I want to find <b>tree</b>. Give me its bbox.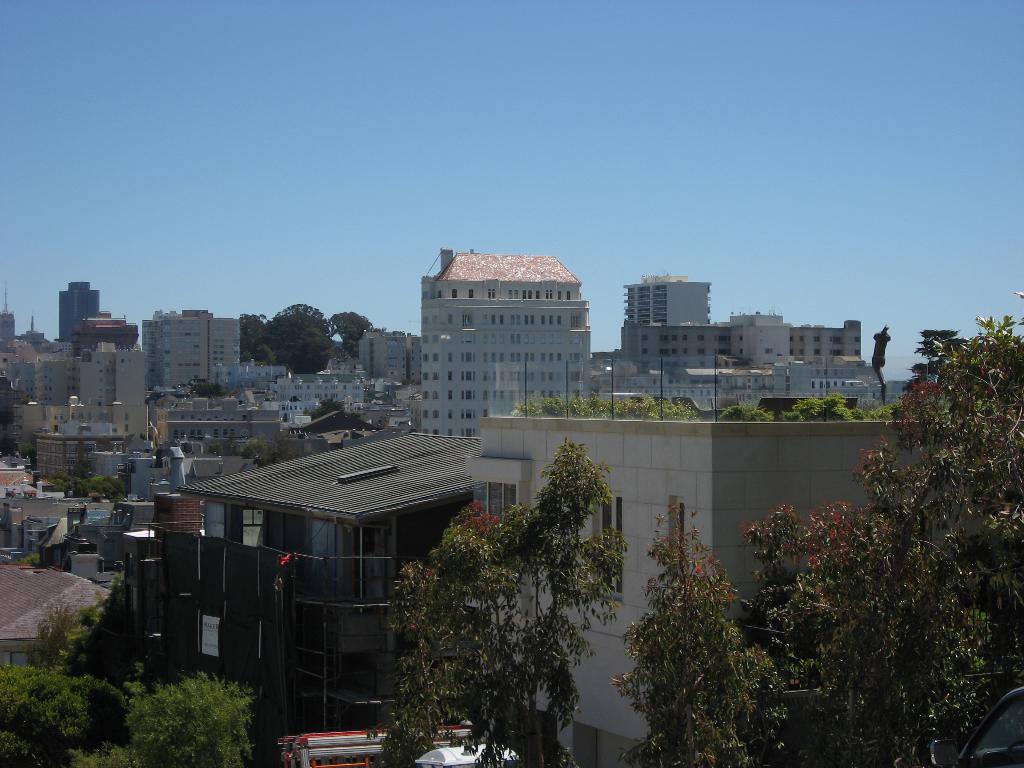
(392,440,630,767).
